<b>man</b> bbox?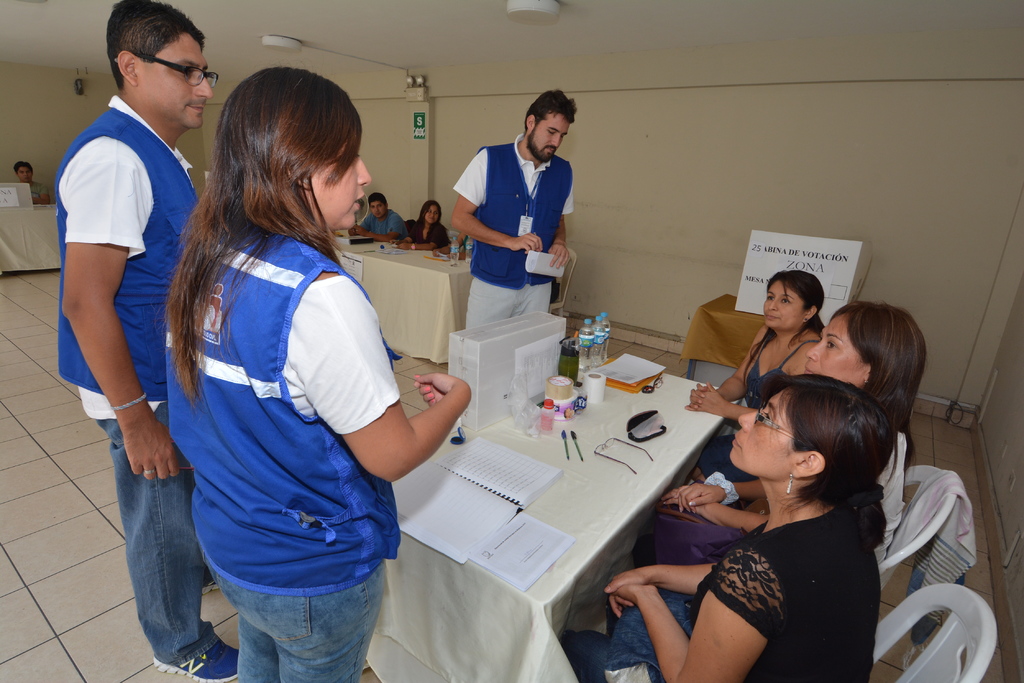
<box>346,191,413,252</box>
